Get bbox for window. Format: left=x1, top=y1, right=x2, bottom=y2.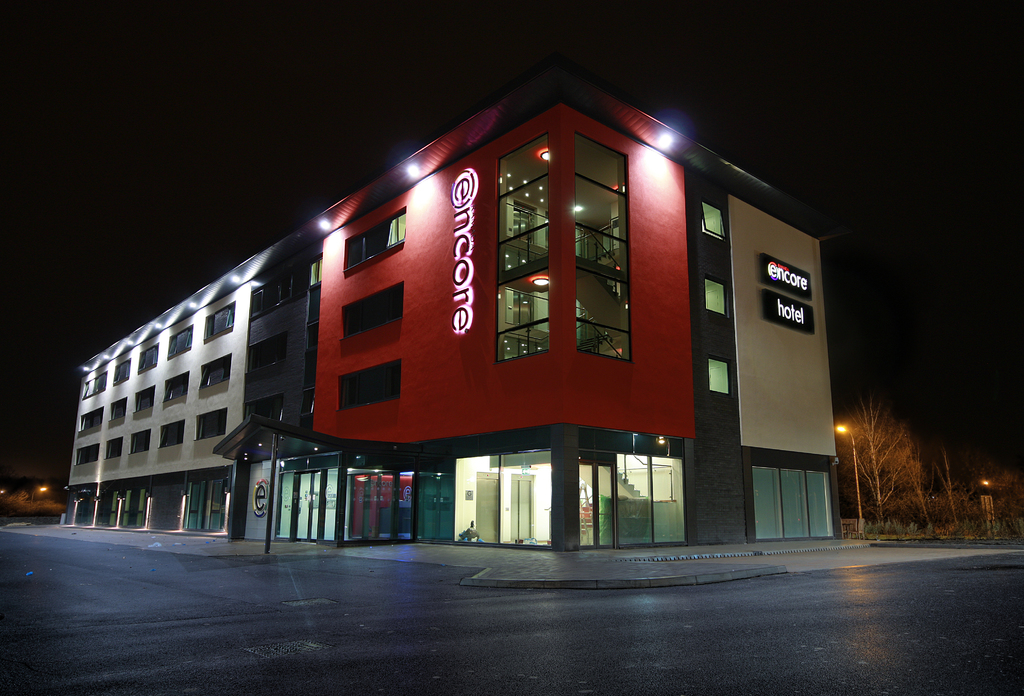
left=161, top=370, right=191, bottom=406.
